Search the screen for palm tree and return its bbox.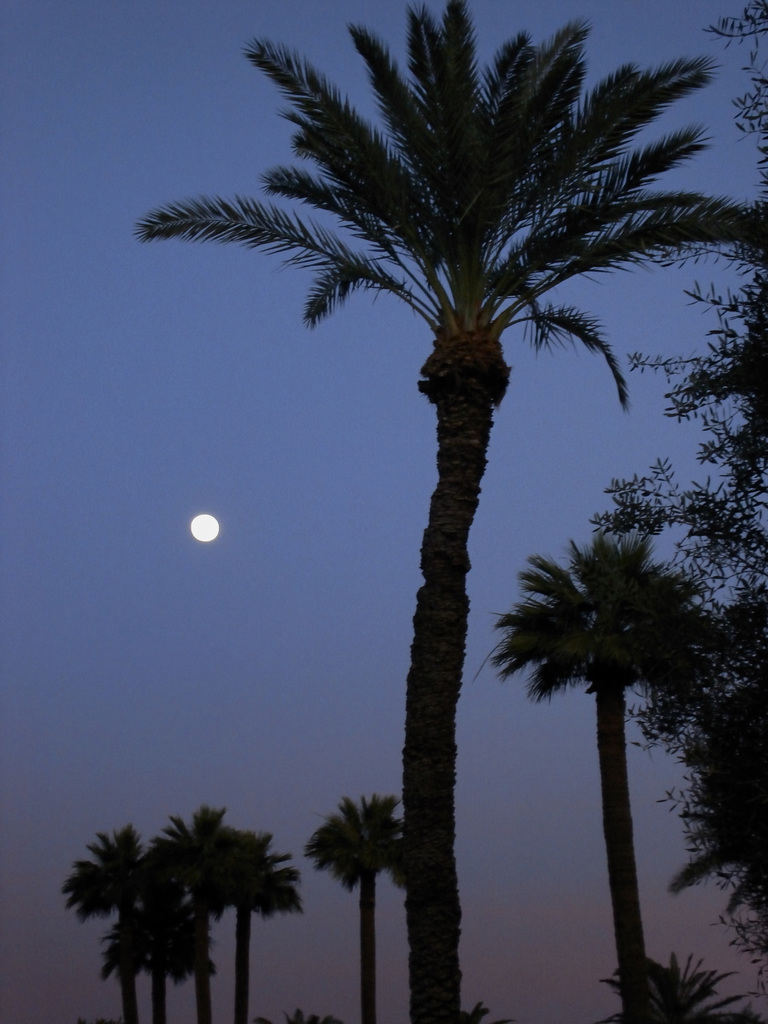
Found: x1=172, y1=23, x2=694, y2=1010.
